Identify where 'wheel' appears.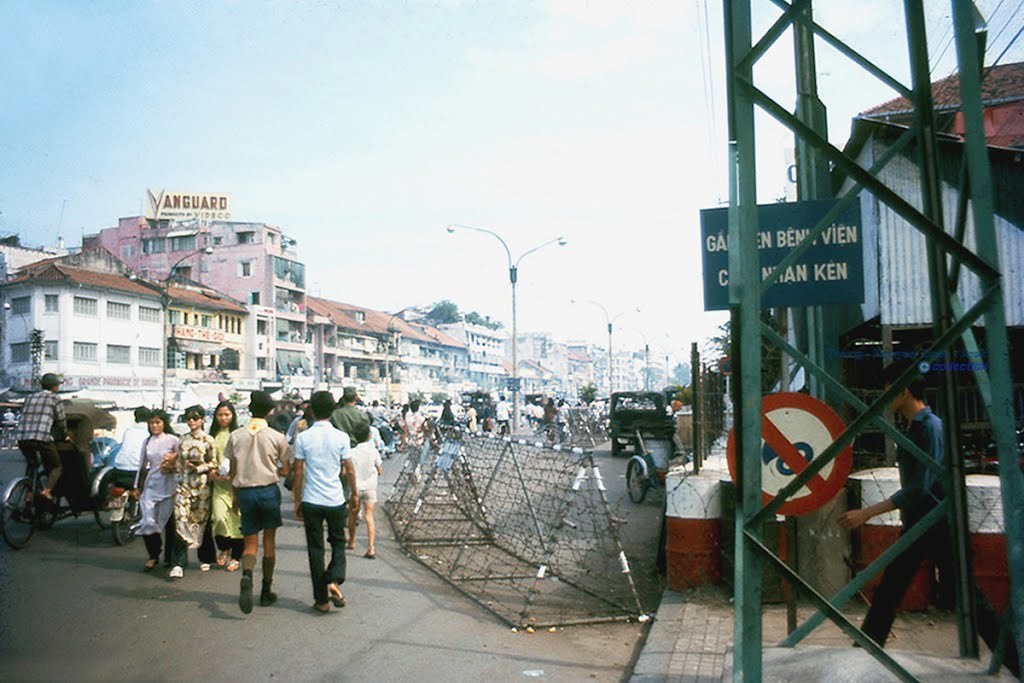
Appears at [86,472,116,532].
